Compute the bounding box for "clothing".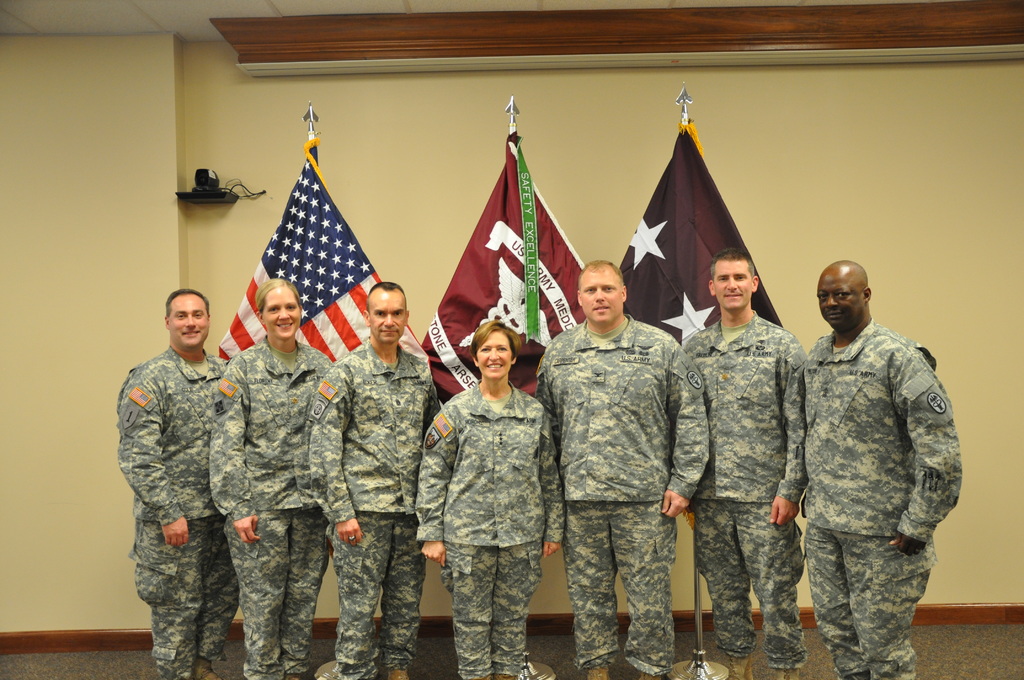
{"x1": 113, "y1": 344, "x2": 229, "y2": 679}.
